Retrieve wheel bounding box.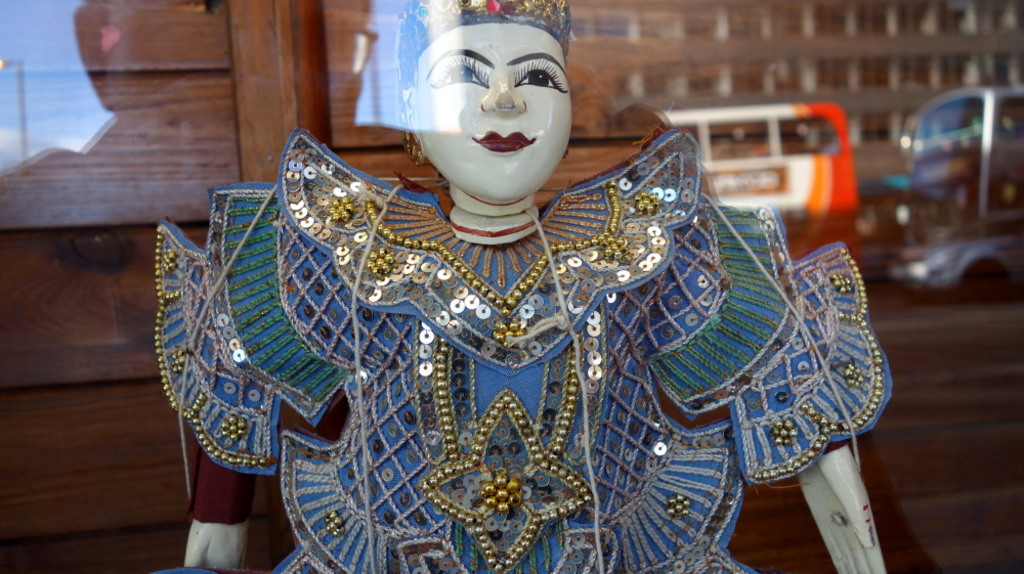
Bounding box: 968, 252, 1019, 302.
